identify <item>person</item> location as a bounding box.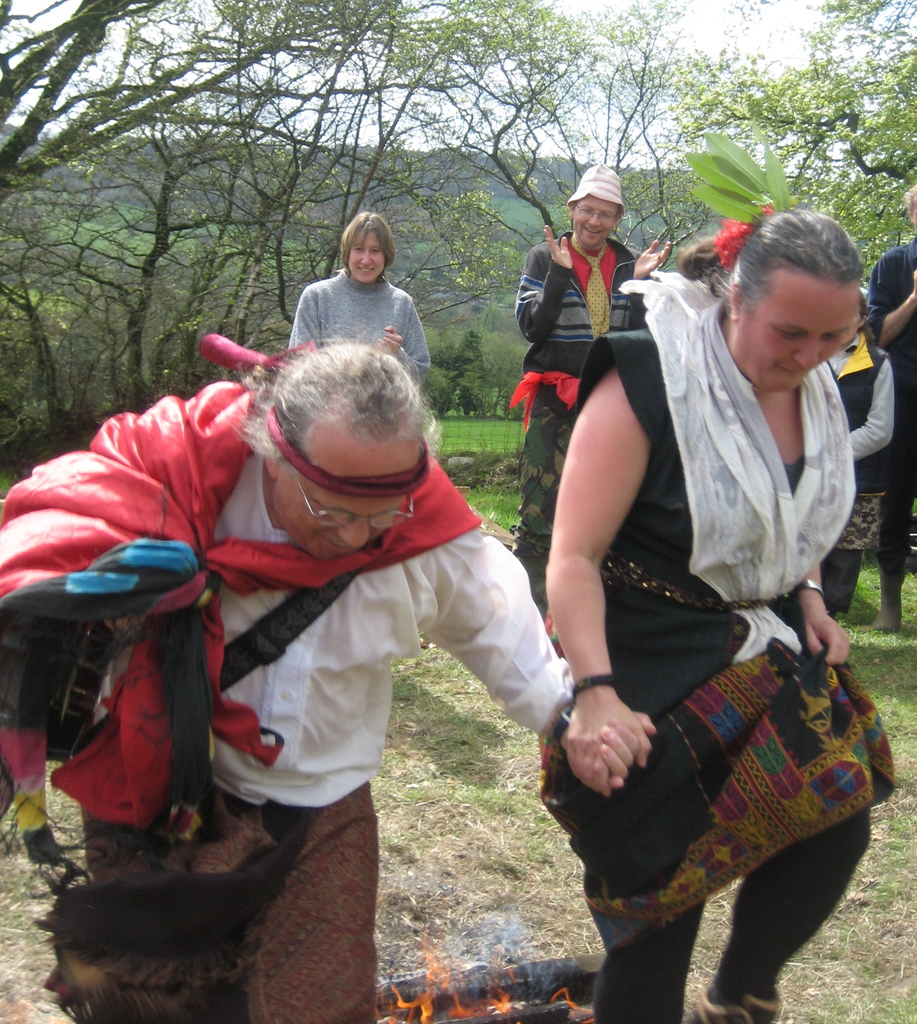
(x1=281, y1=207, x2=442, y2=372).
